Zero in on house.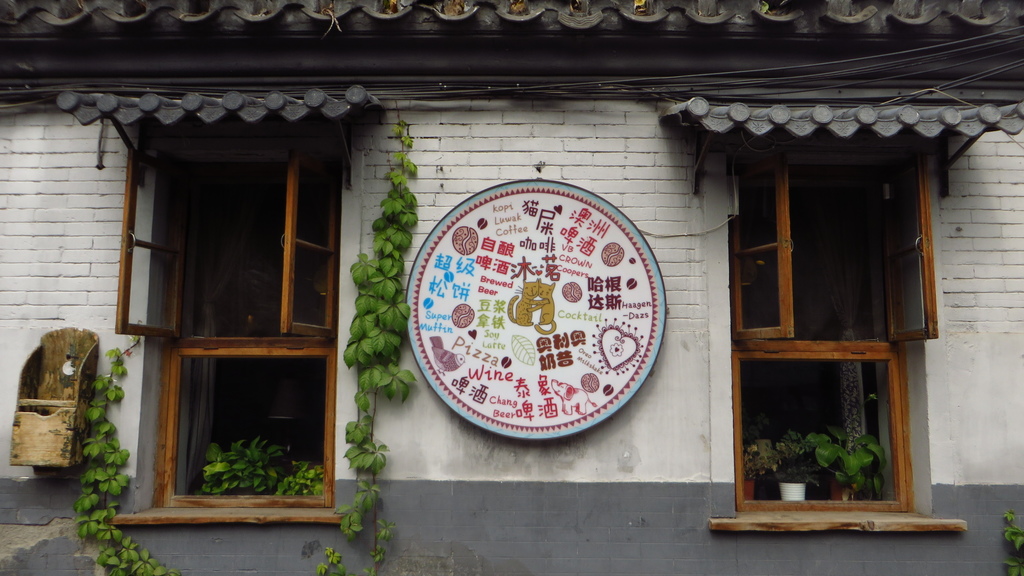
Zeroed in: x1=12, y1=0, x2=1023, y2=575.
